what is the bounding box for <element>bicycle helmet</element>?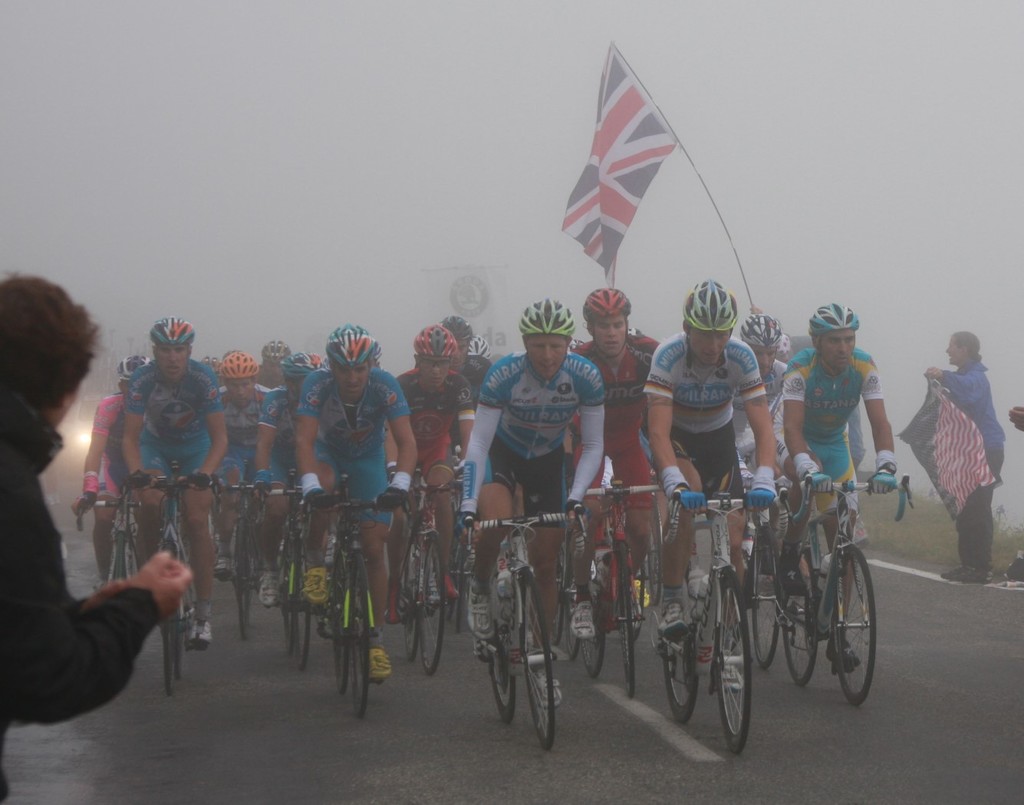
255,342,294,366.
